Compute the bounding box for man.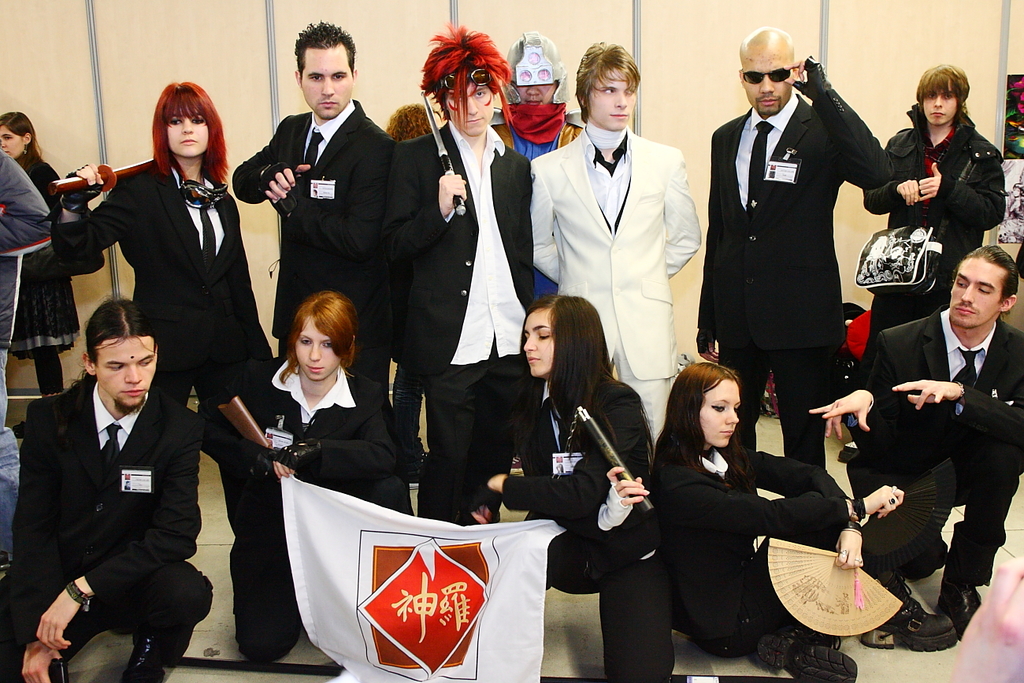
bbox=[395, 24, 536, 530].
